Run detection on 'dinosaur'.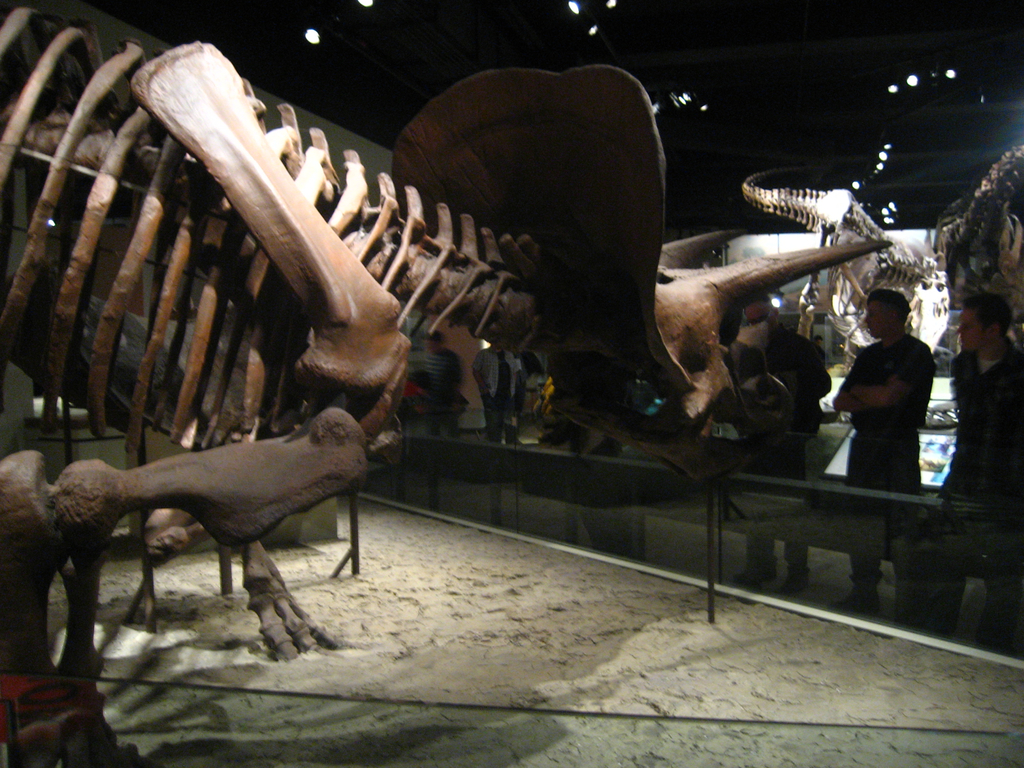
Result: select_region(929, 143, 1023, 349).
